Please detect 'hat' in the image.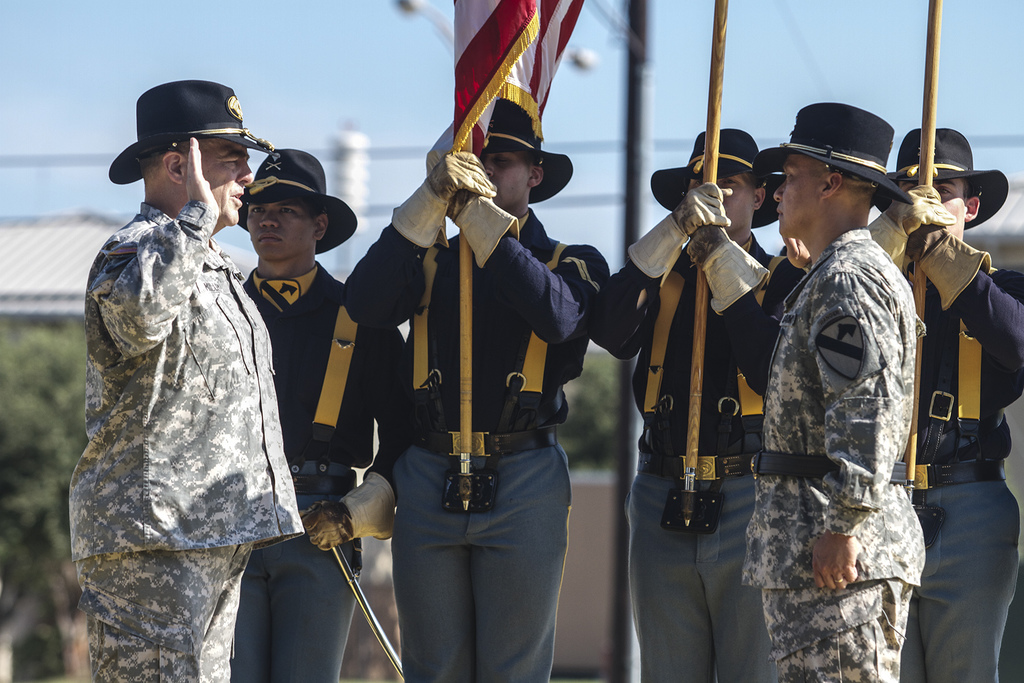
[648, 128, 787, 227].
